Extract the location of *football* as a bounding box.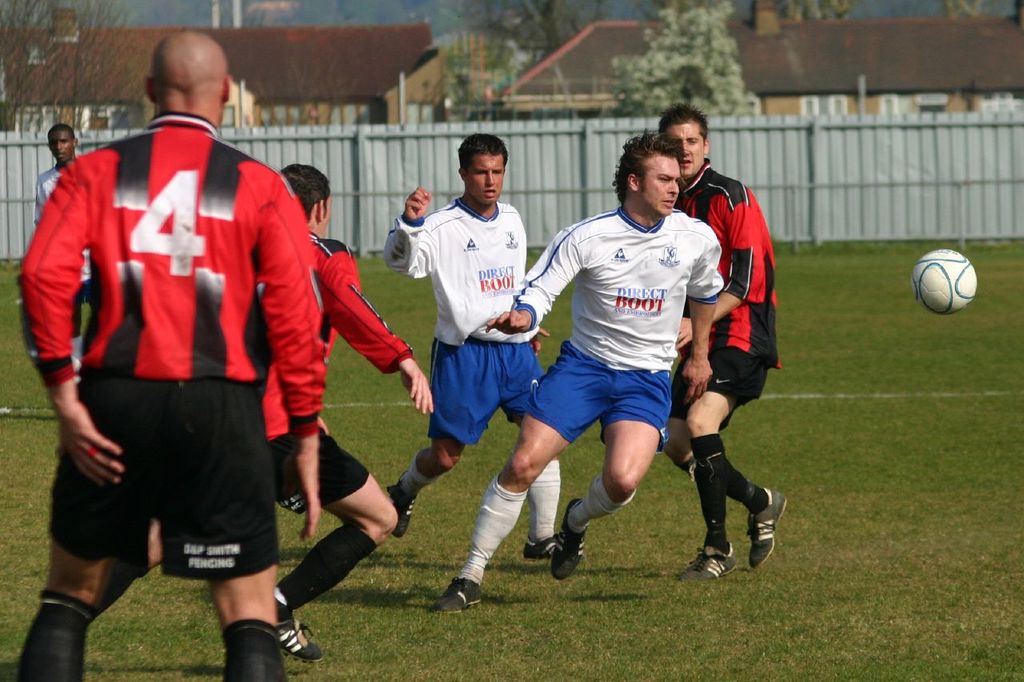
BBox(909, 250, 978, 315).
